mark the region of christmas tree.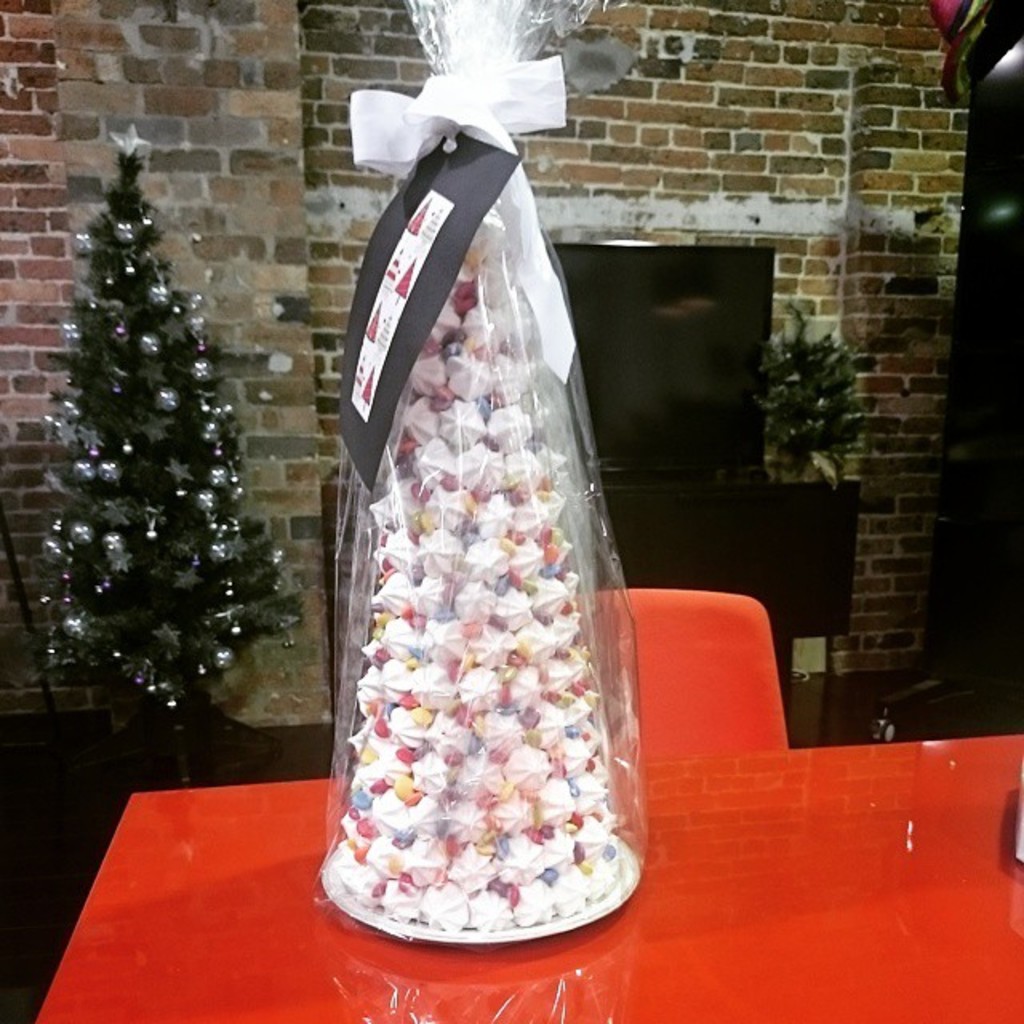
Region: x1=22 y1=114 x2=304 y2=744.
